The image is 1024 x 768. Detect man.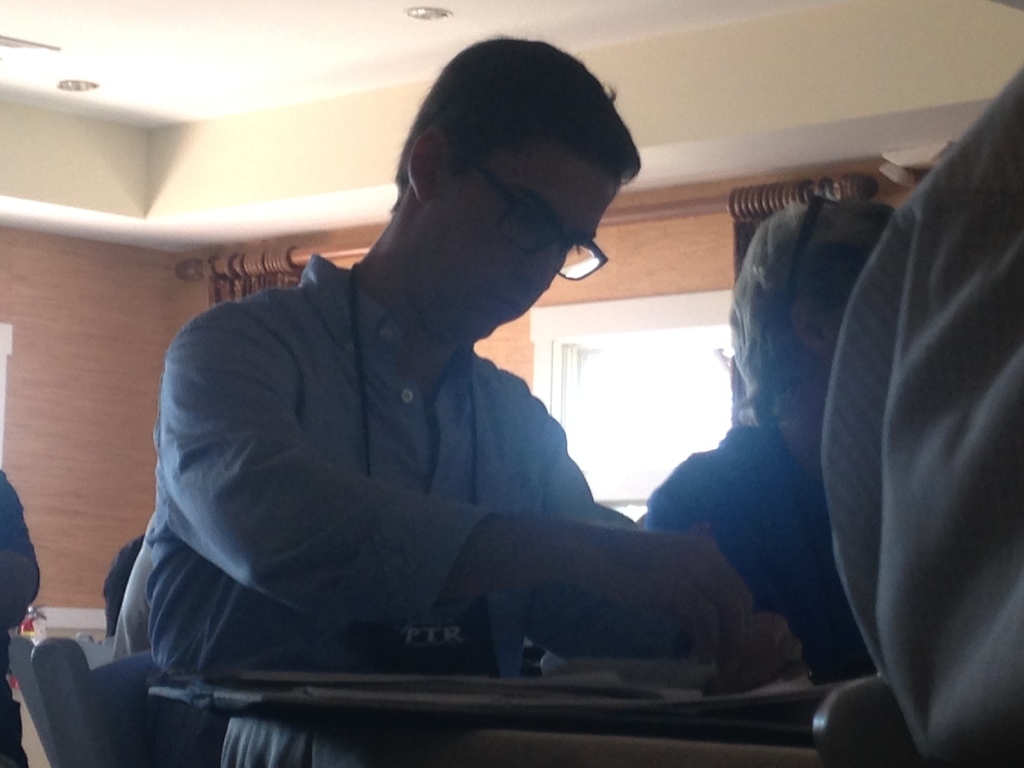
Detection: (108,35,798,767).
